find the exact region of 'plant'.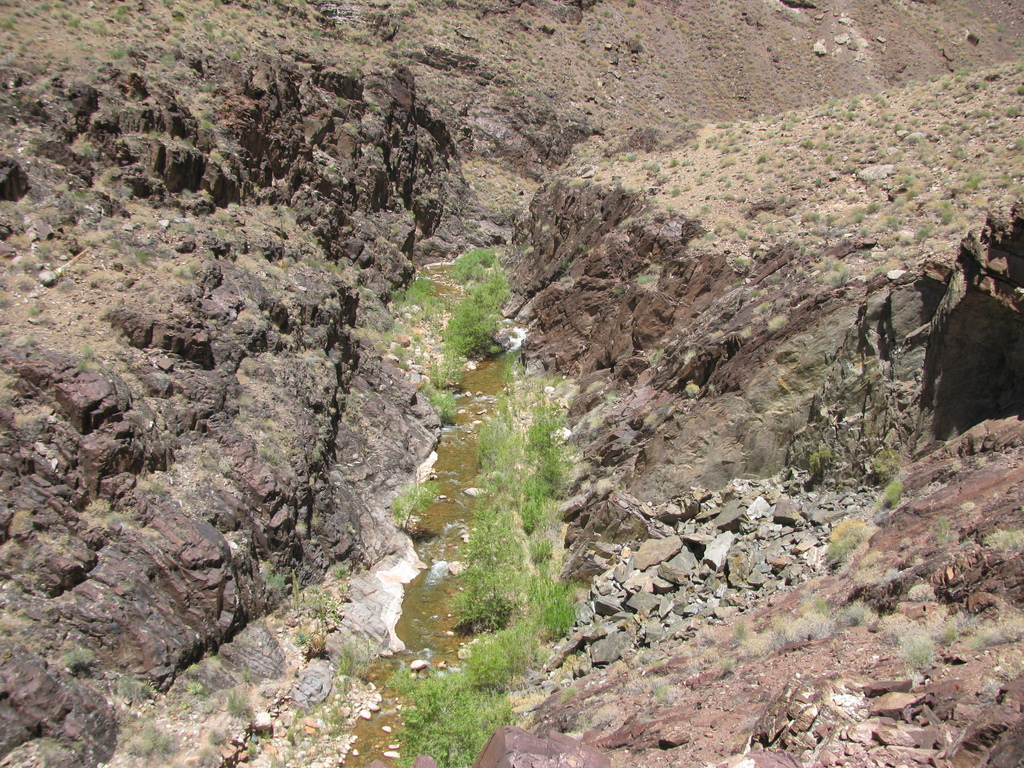
Exact region: select_region(689, 232, 701, 252).
